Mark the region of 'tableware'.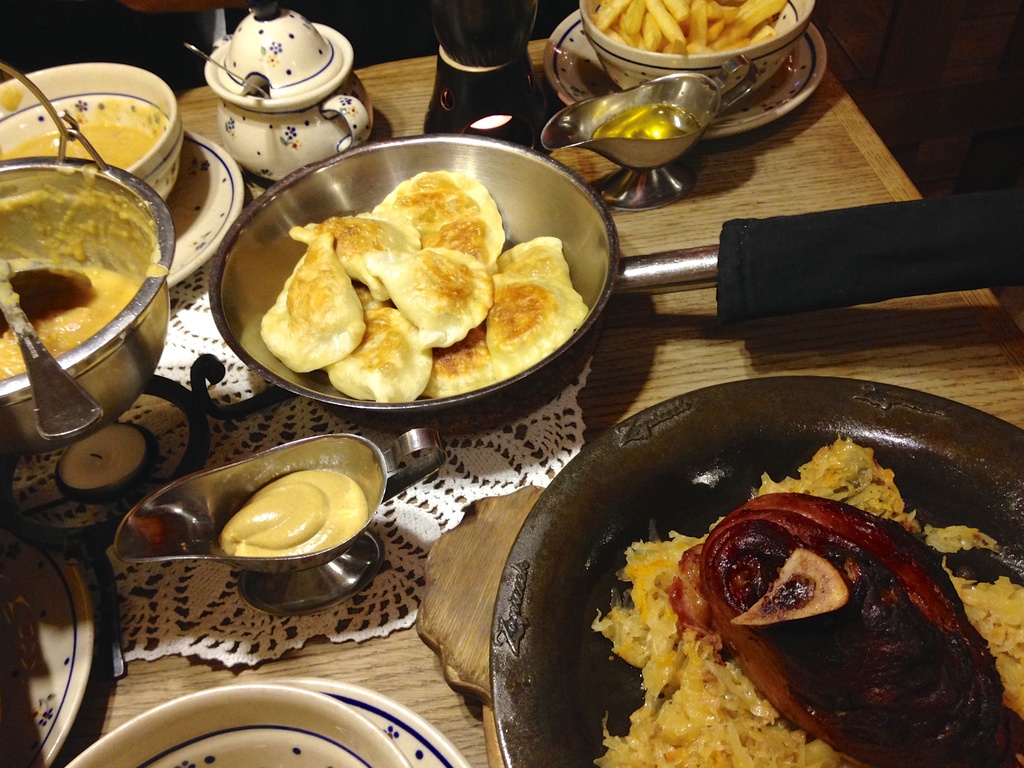
Region: BBox(62, 678, 465, 767).
